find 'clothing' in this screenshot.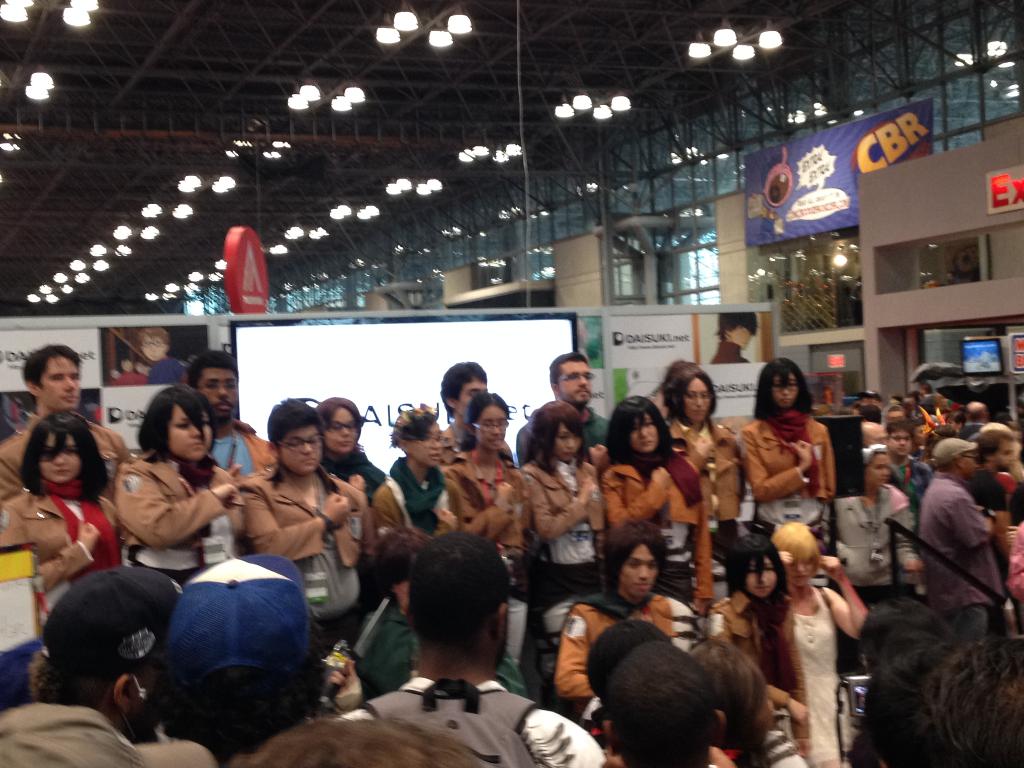
The bounding box for 'clothing' is locate(902, 439, 1009, 651).
